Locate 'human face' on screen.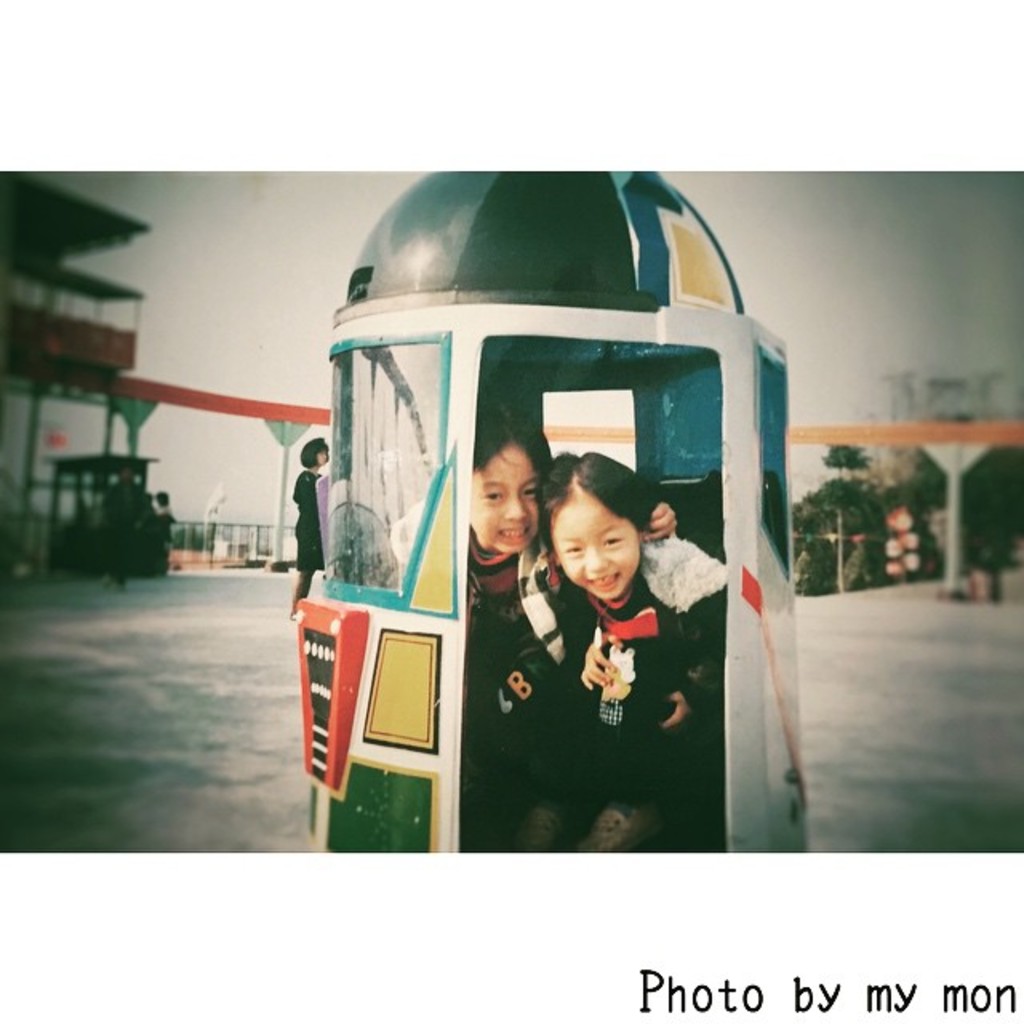
On screen at 467/443/538/555.
